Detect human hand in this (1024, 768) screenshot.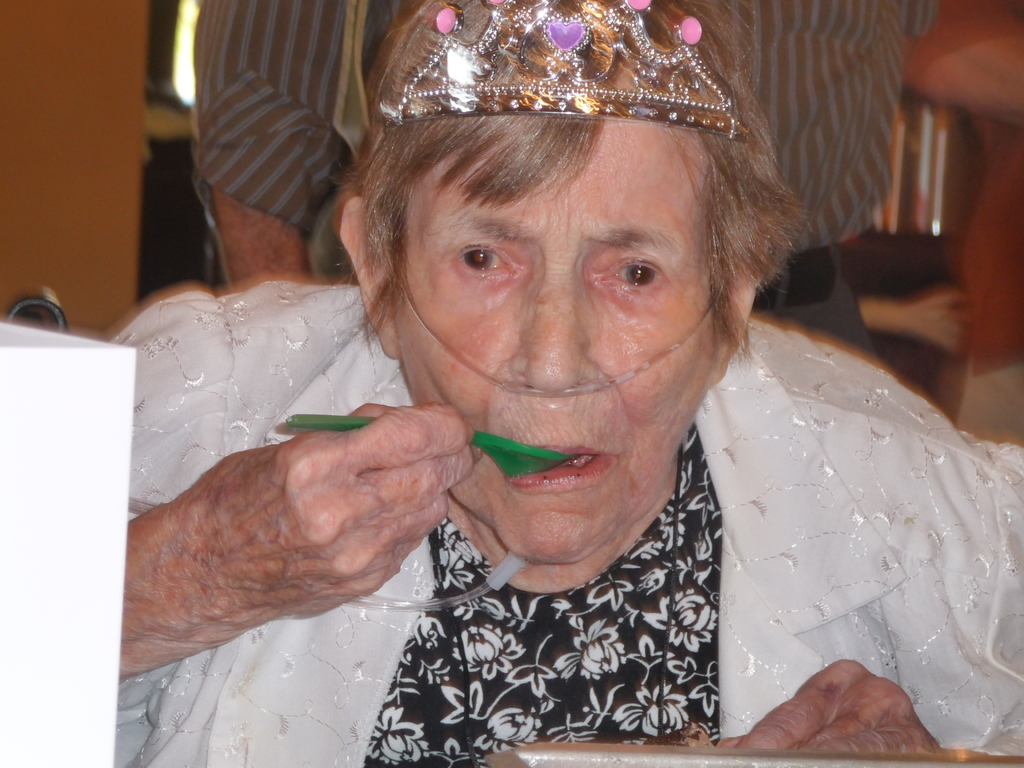
Detection: [x1=714, y1=655, x2=943, y2=756].
